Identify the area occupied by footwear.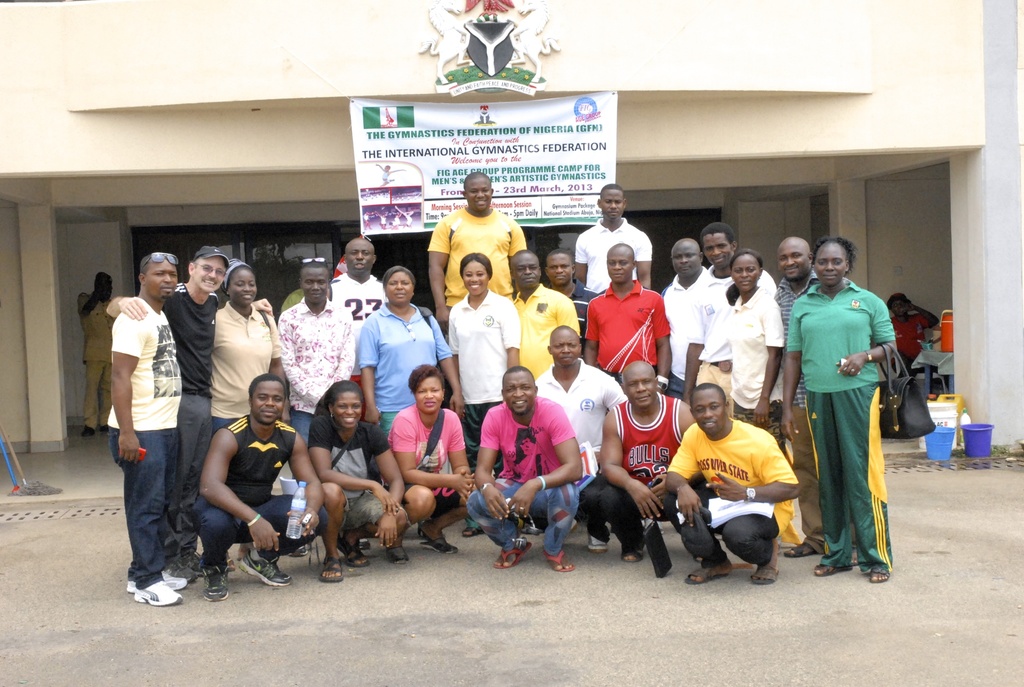
Area: (166,551,203,582).
